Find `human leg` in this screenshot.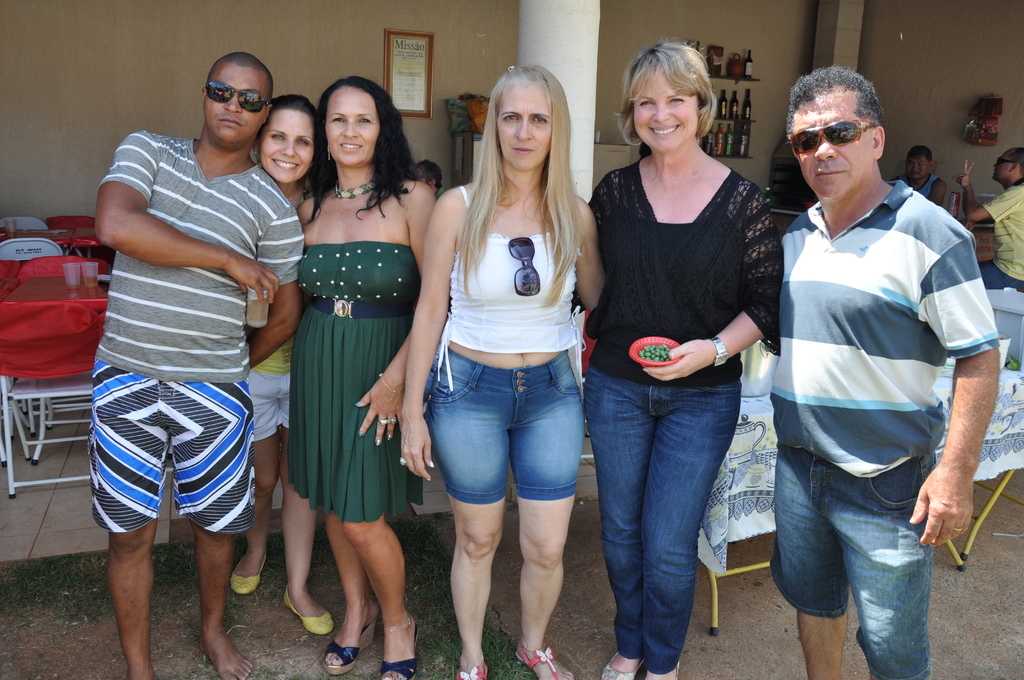
The bounding box for `human leg` is x1=588 y1=364 x2=660 y2=679.
